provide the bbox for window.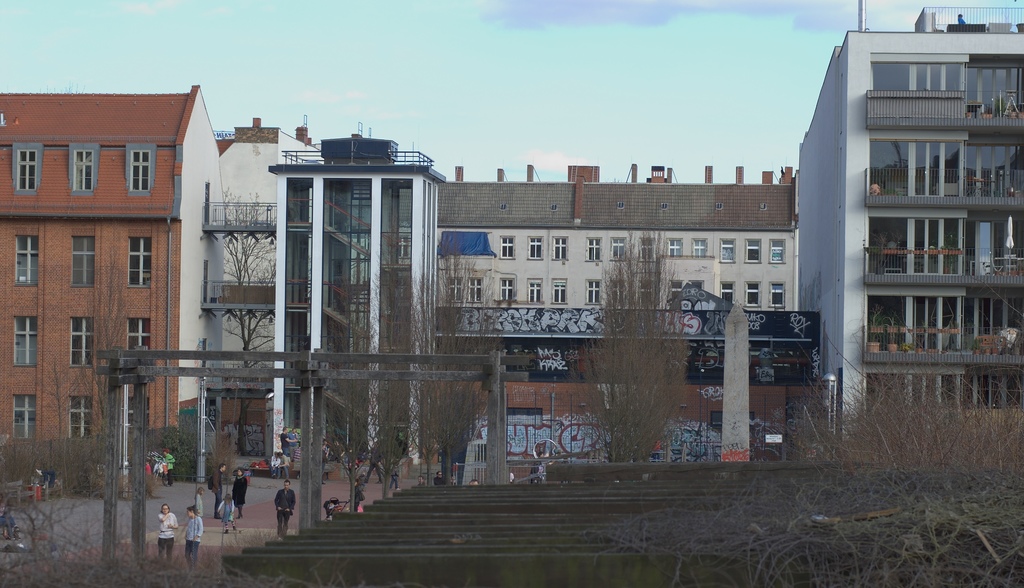
bbox=[124, 142, 156, 195].
